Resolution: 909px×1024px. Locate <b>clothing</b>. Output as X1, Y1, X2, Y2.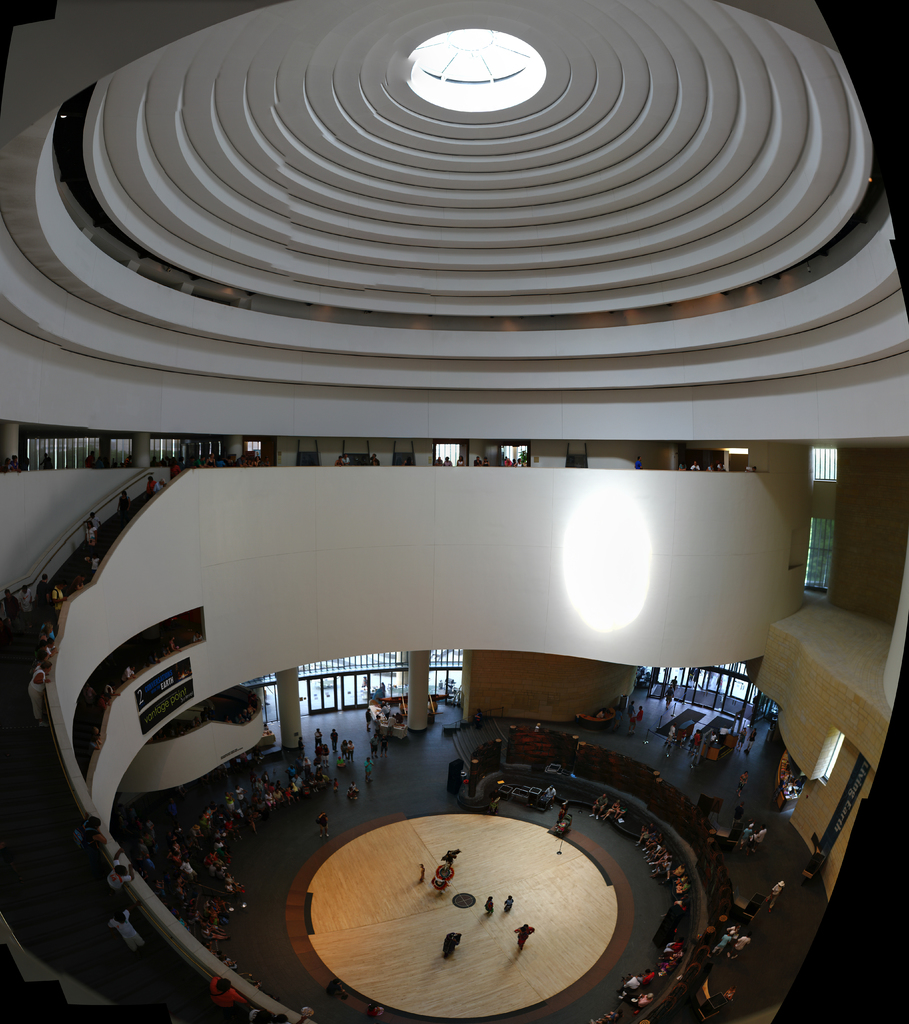
628, 704, 635, 717.
